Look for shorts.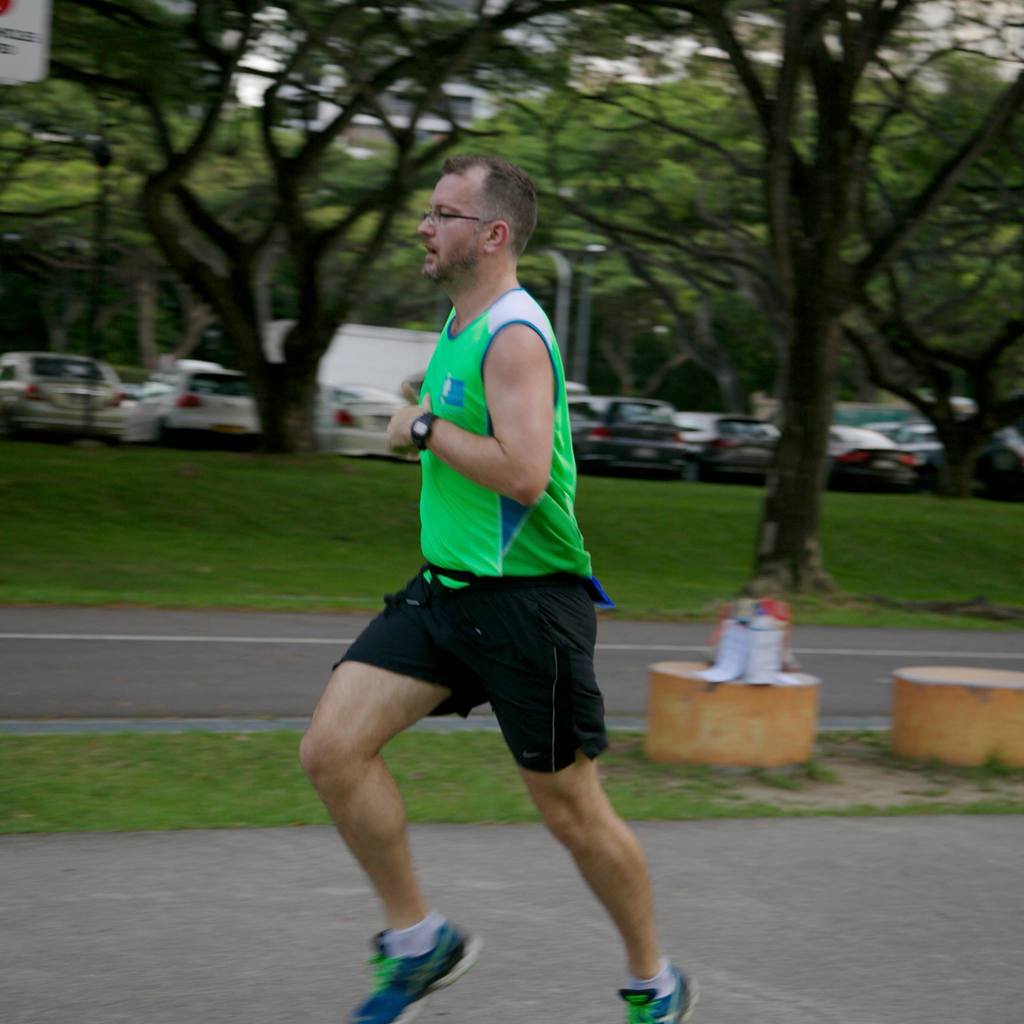
Found: (left=332, top=557, right=616, bottom=736).
